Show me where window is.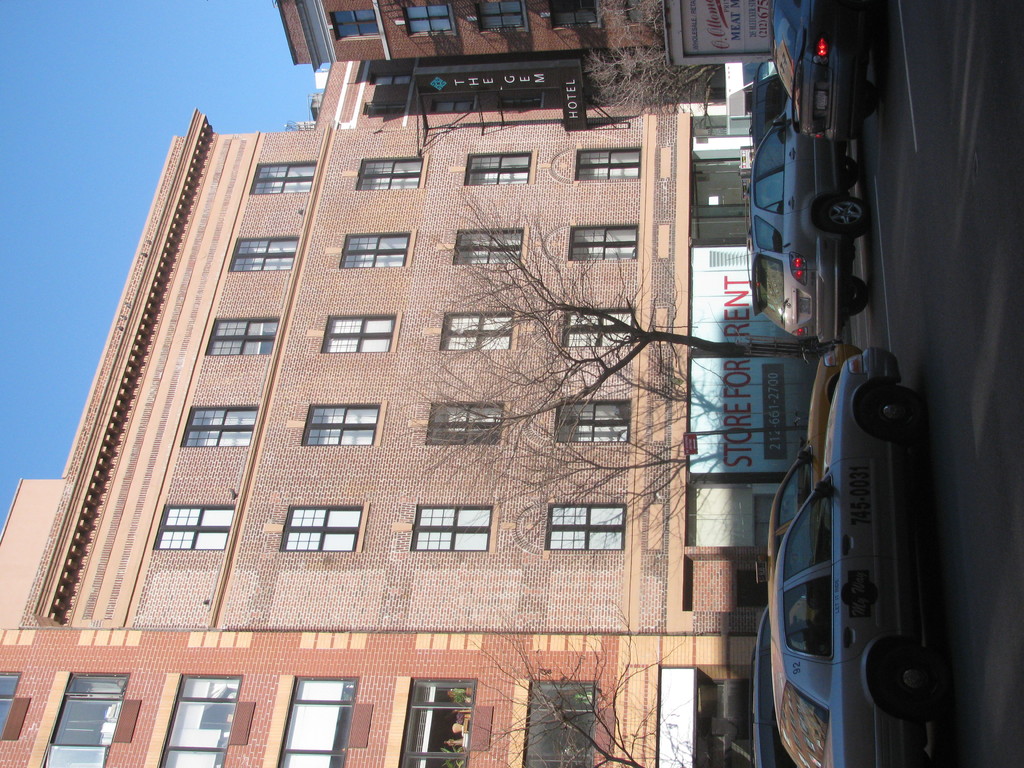
window is at <bbox>408, 4, 452, 36</bbox>.
